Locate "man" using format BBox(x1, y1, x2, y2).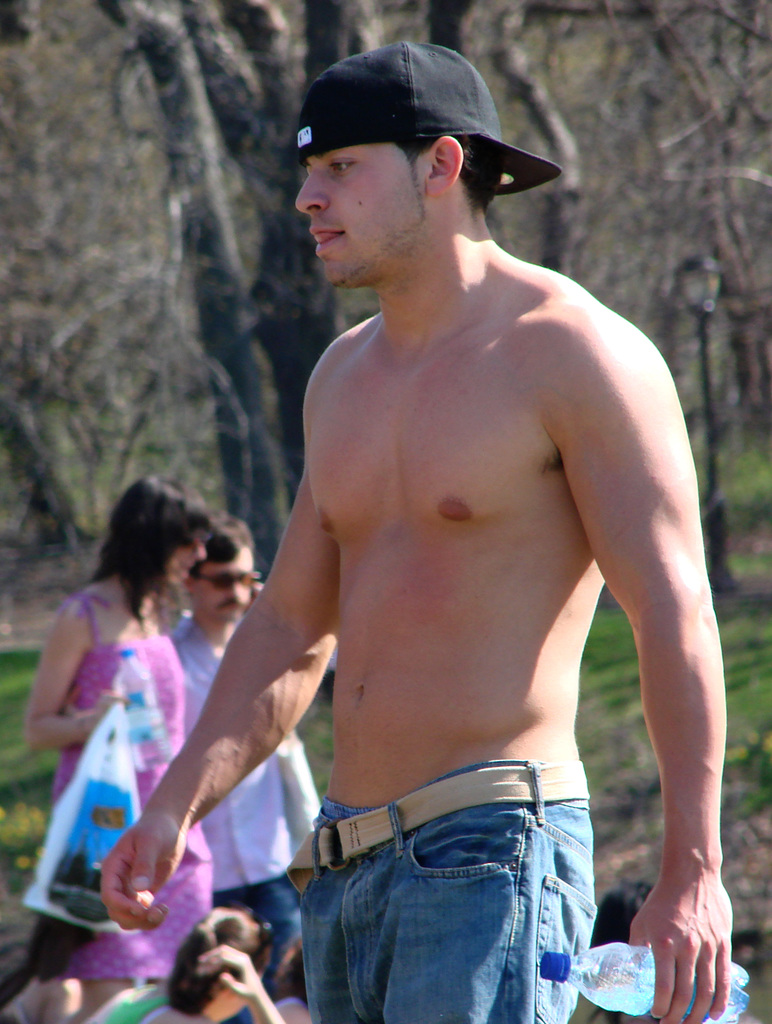
BBox(98, 32, 737, 1023).
